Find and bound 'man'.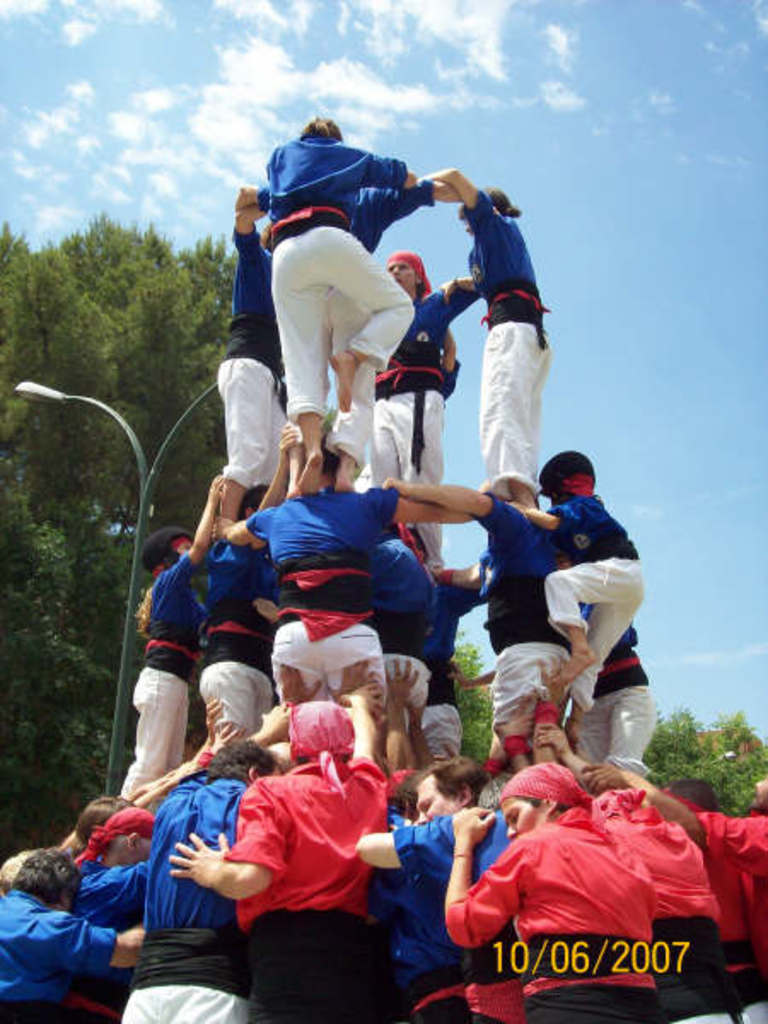
Bound: 159 662 382 1022.
